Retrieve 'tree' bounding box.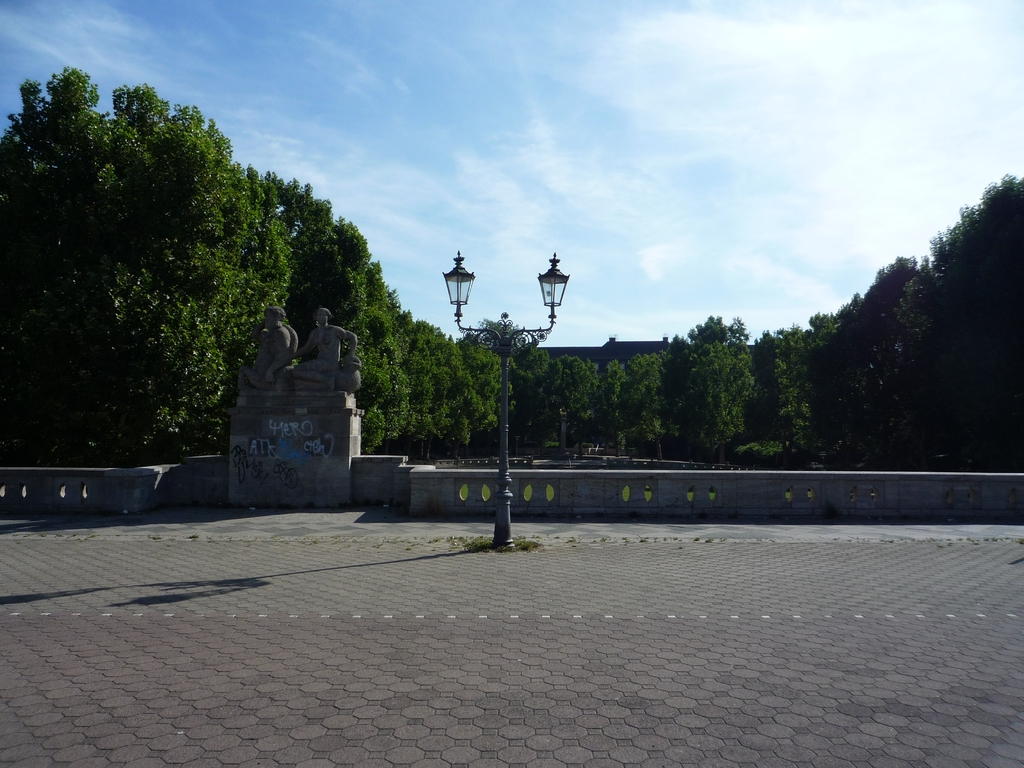
Bounding box: select_region(688, 322, 748, 460).
